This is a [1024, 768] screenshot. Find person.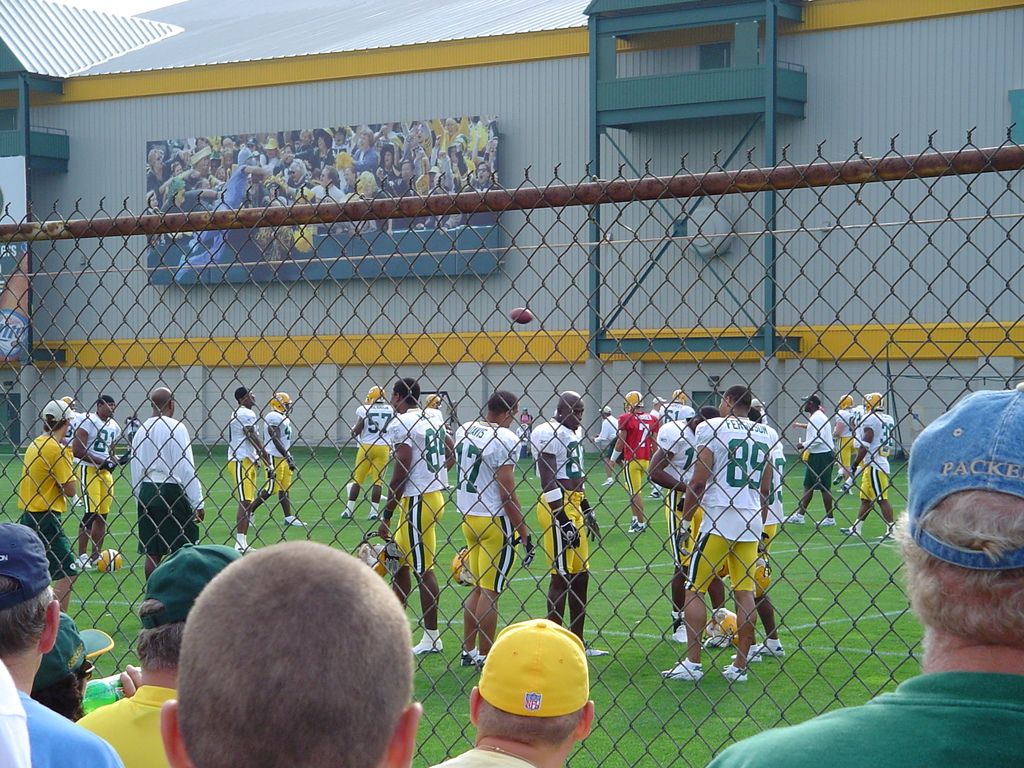
Bounding box: 76, 541, 242, 764.
